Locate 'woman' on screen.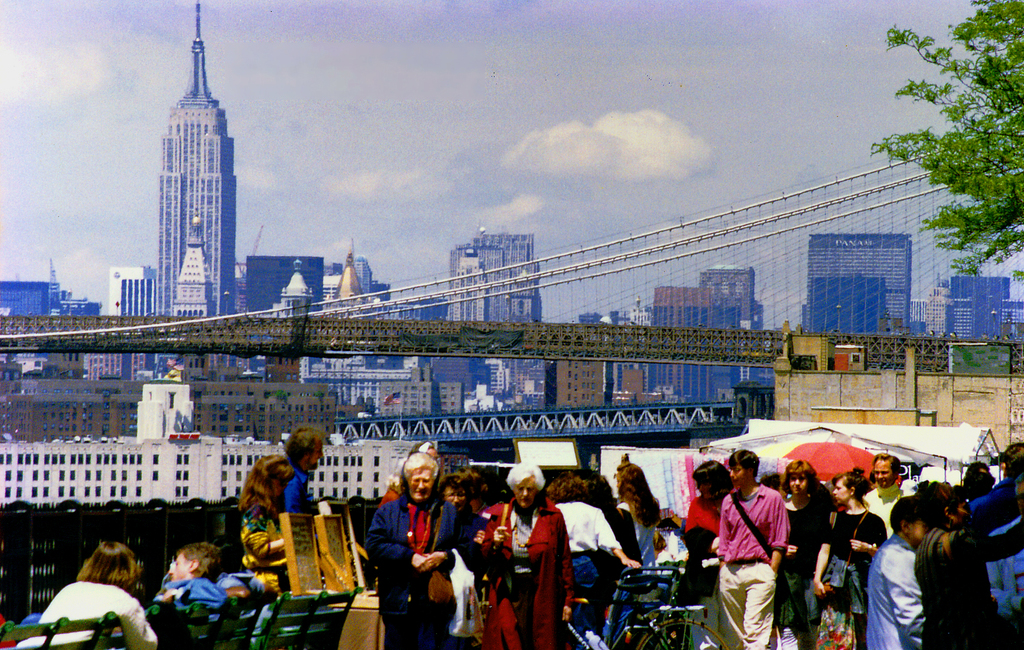
On screen at (x1=480, y1=462, x2=573, y2=649).
